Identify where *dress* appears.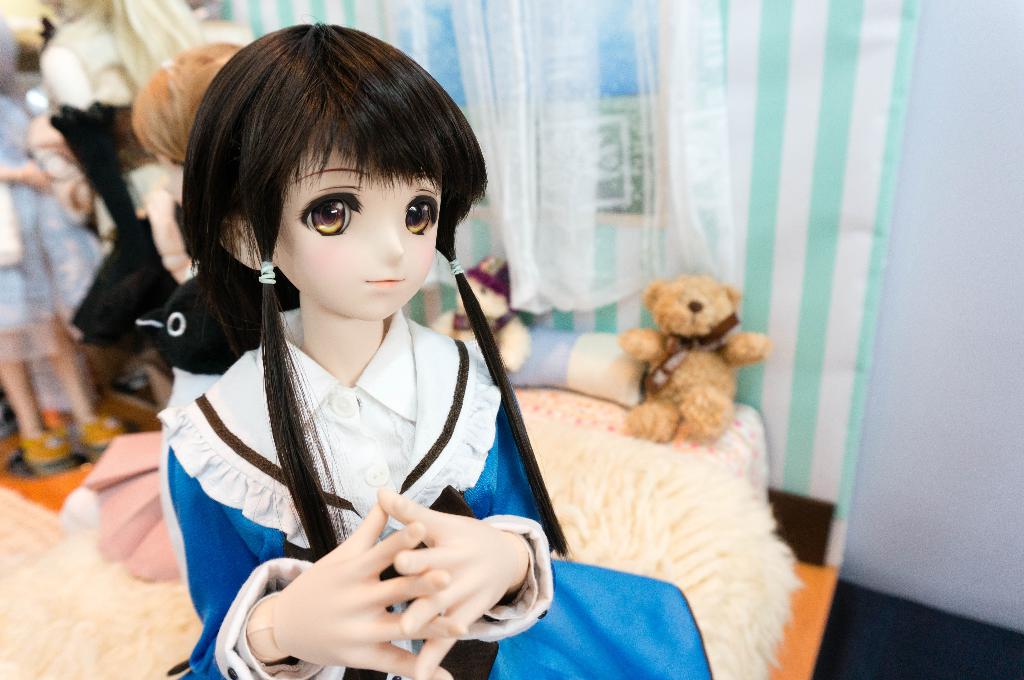
Appears at bbox=[0, 93, 104, 365].
